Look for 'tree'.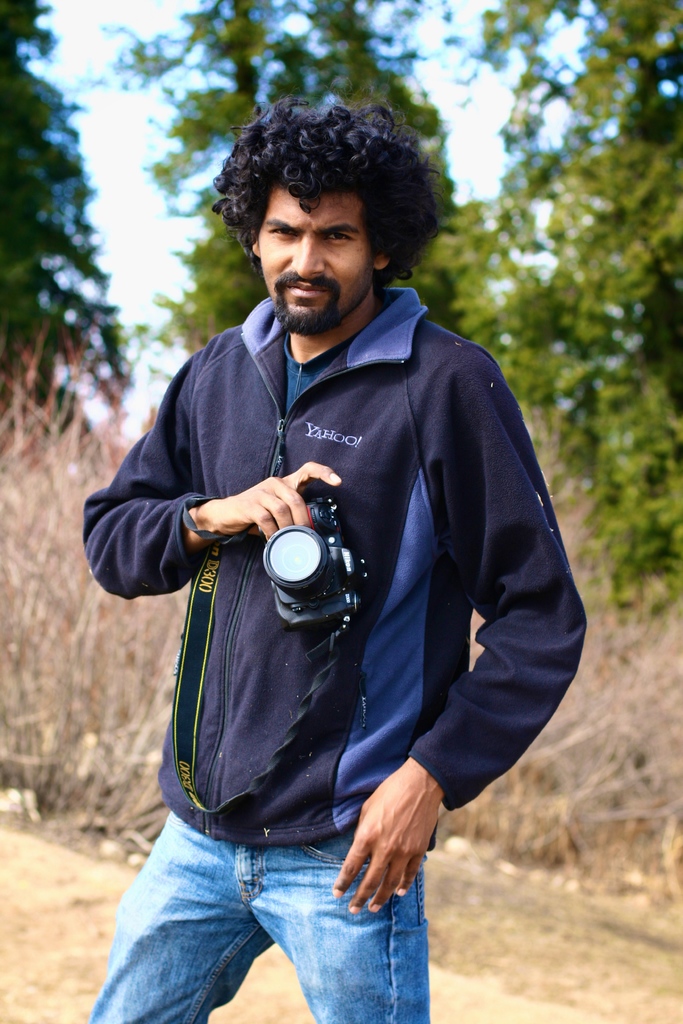
Found: l=448, t=0, r=682, b=621.
